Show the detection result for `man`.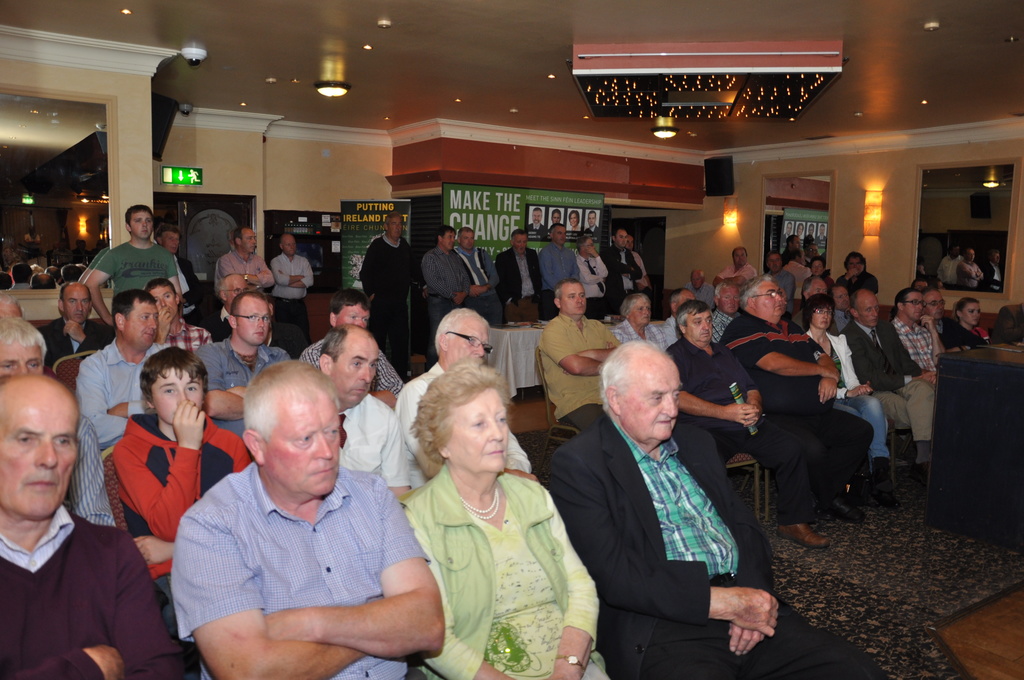
<box>886,283,950,382</box>.
